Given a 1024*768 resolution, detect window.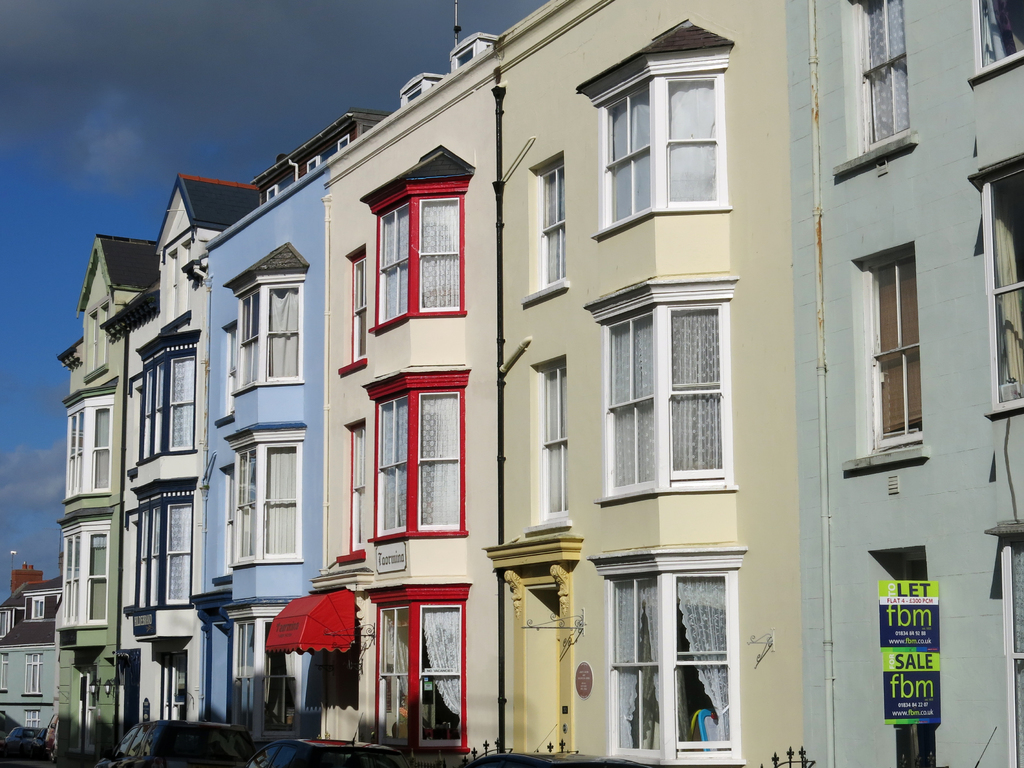
<region>359, 580, 468, 753</region>.
